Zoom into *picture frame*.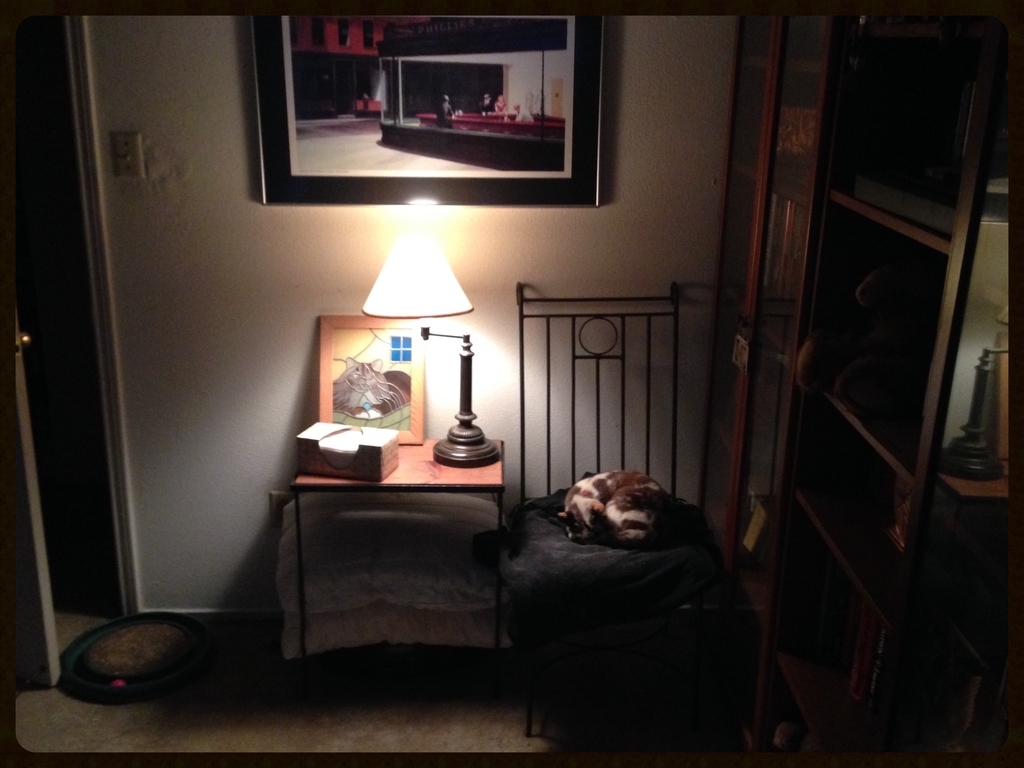
Zoom target: bbox=[317, 315, 428, 444].
